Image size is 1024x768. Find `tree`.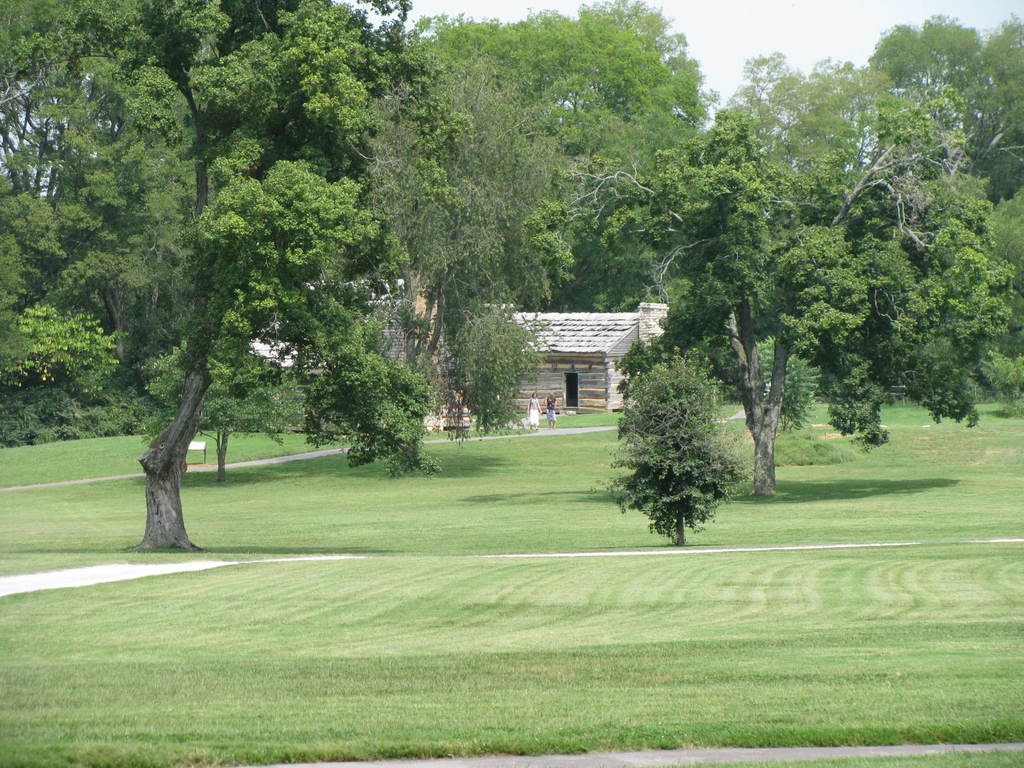
bbox(844, 13, 992, 172).
